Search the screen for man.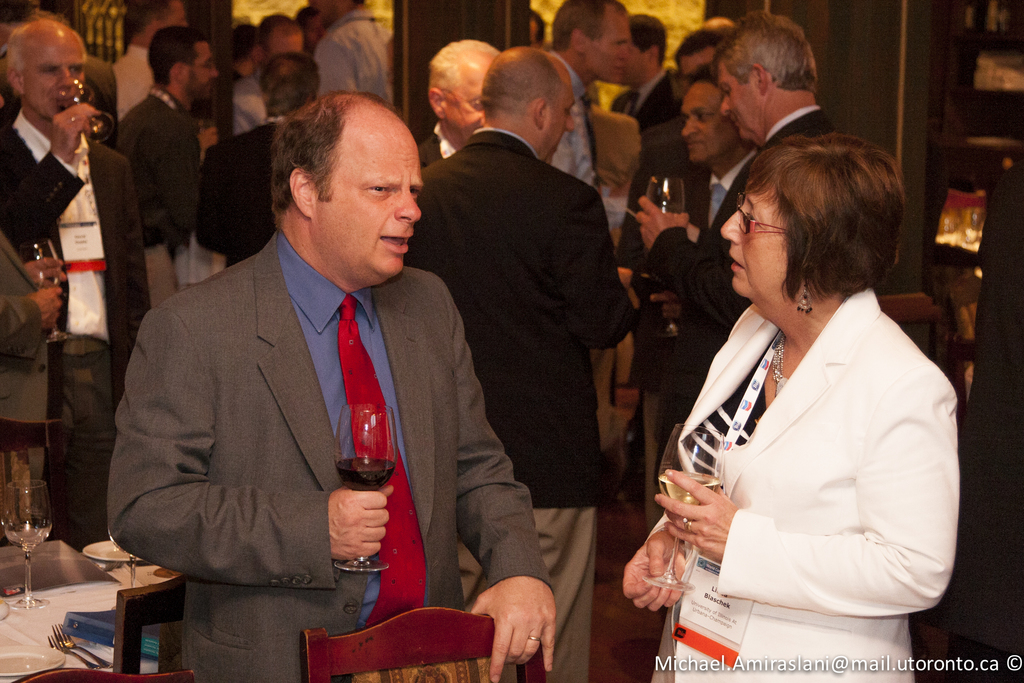
Found at (681, 63, 760, 228).
